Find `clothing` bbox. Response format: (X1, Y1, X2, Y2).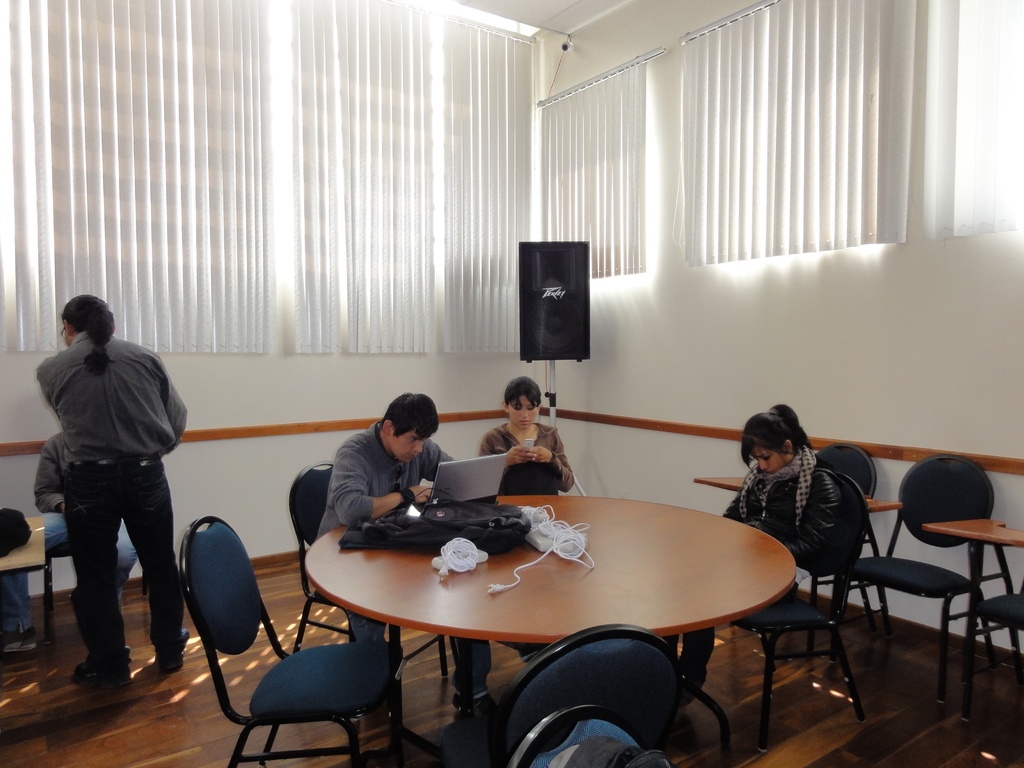
(313, 422, 494, 698).
